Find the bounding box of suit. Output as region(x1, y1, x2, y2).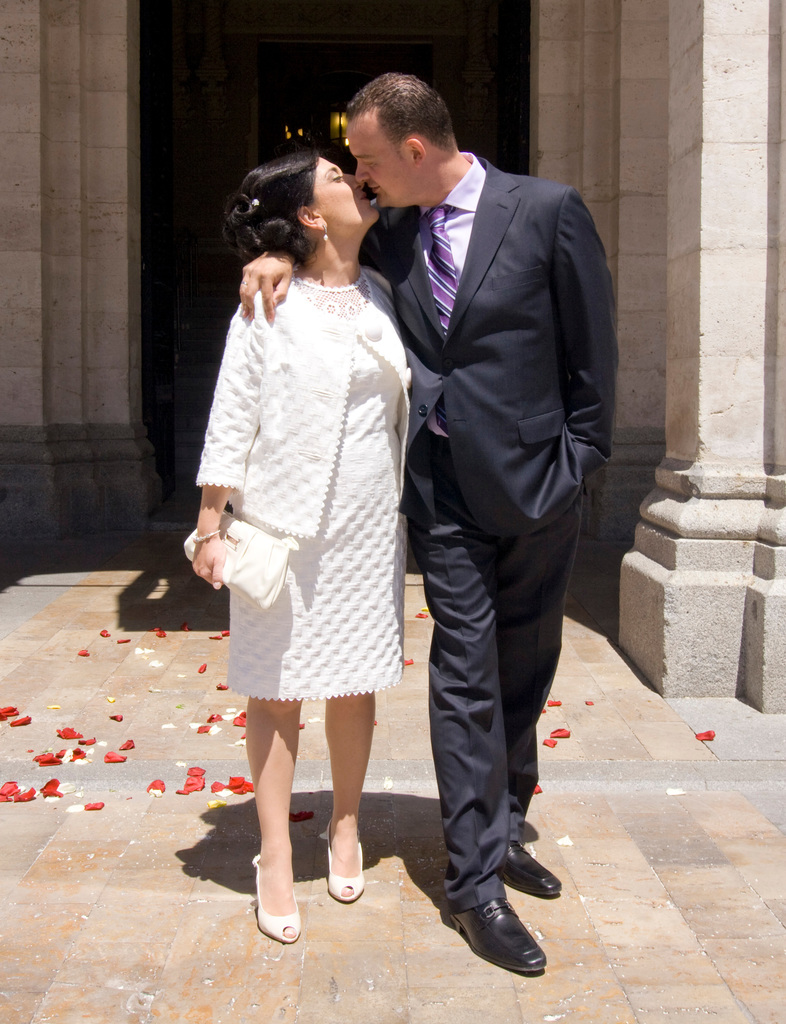
region(348, 81, 607, 956).
